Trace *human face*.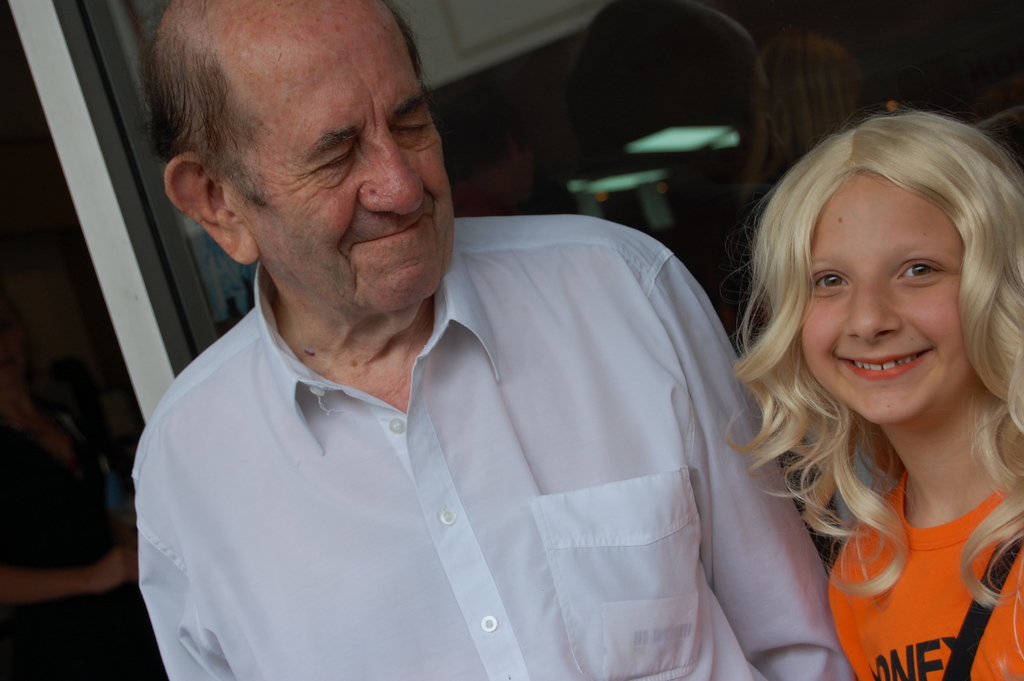
Traced to <bbox>801, 179, 980, 420</bbox>.
